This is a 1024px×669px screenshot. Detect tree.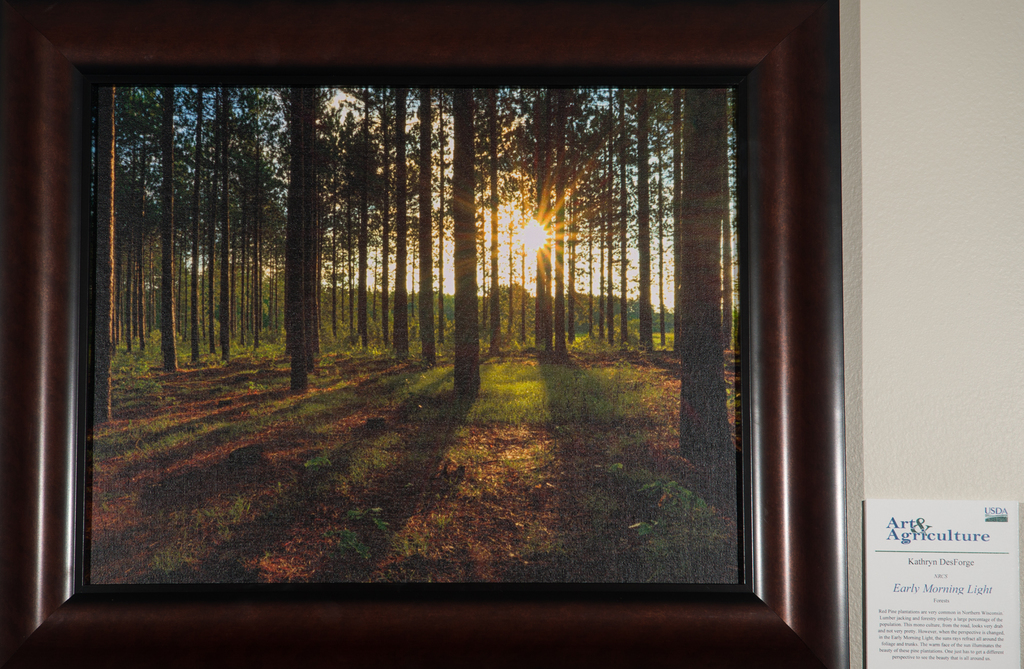
241, 85, 287, 357.
